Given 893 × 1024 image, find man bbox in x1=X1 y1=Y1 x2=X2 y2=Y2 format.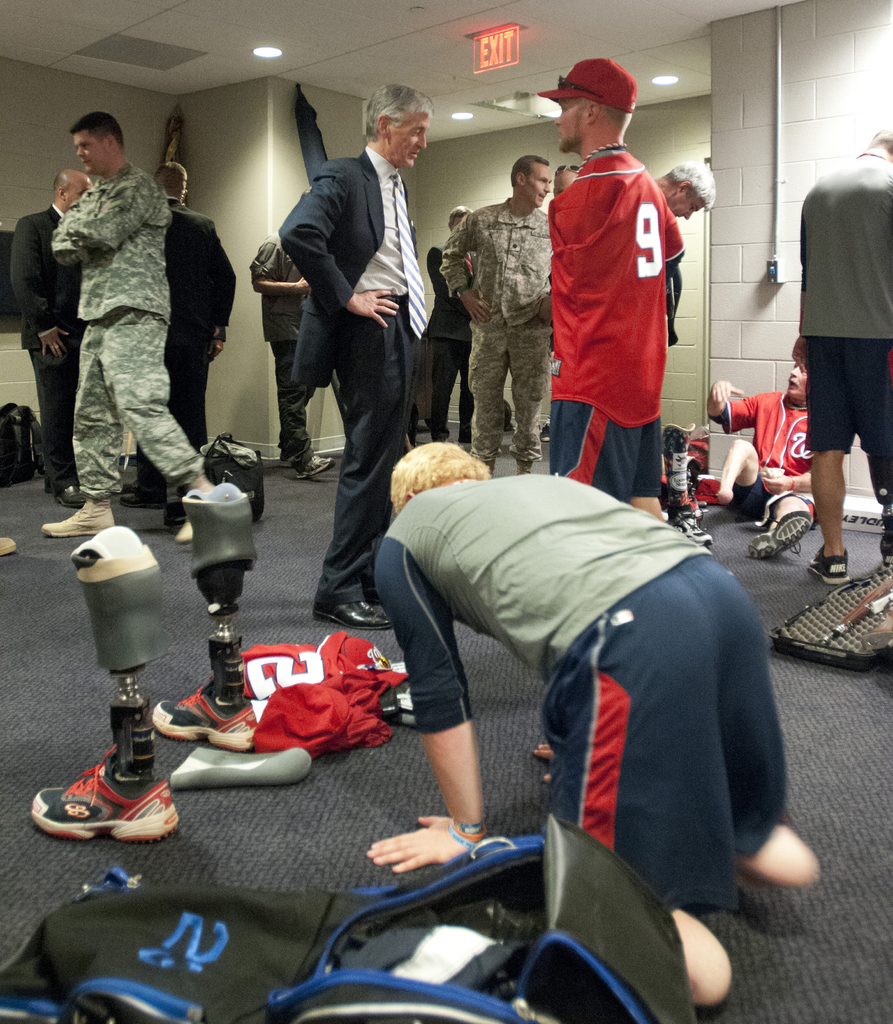
x1=534 y1=53 x2=687 y2=528.
